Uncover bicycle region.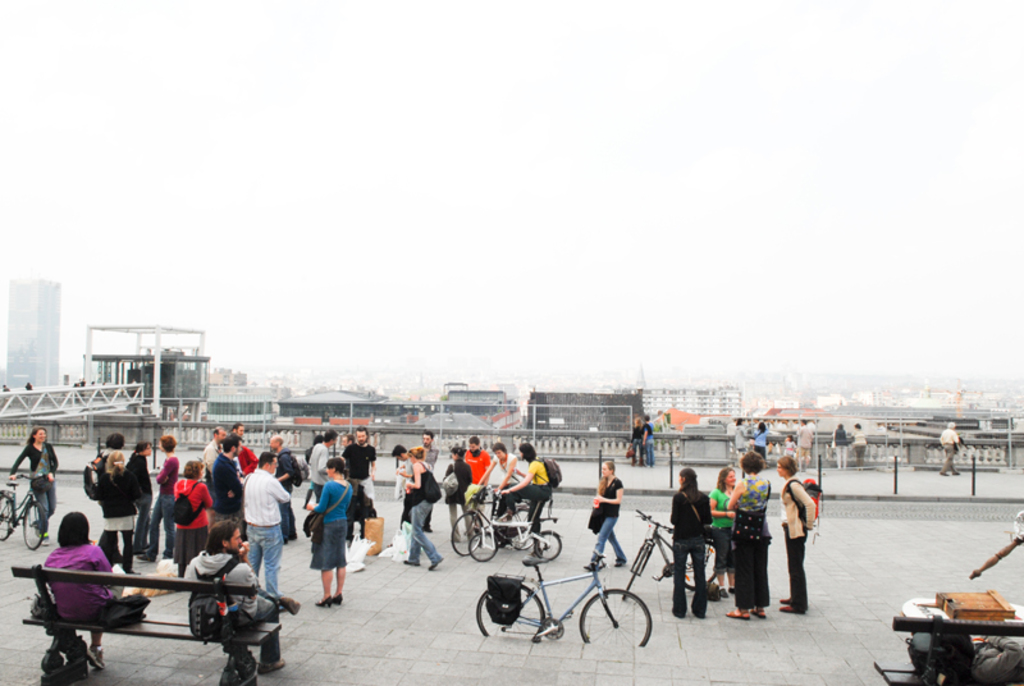
Uncovered: x1=448, y1=483, x2=538, y2=555.
